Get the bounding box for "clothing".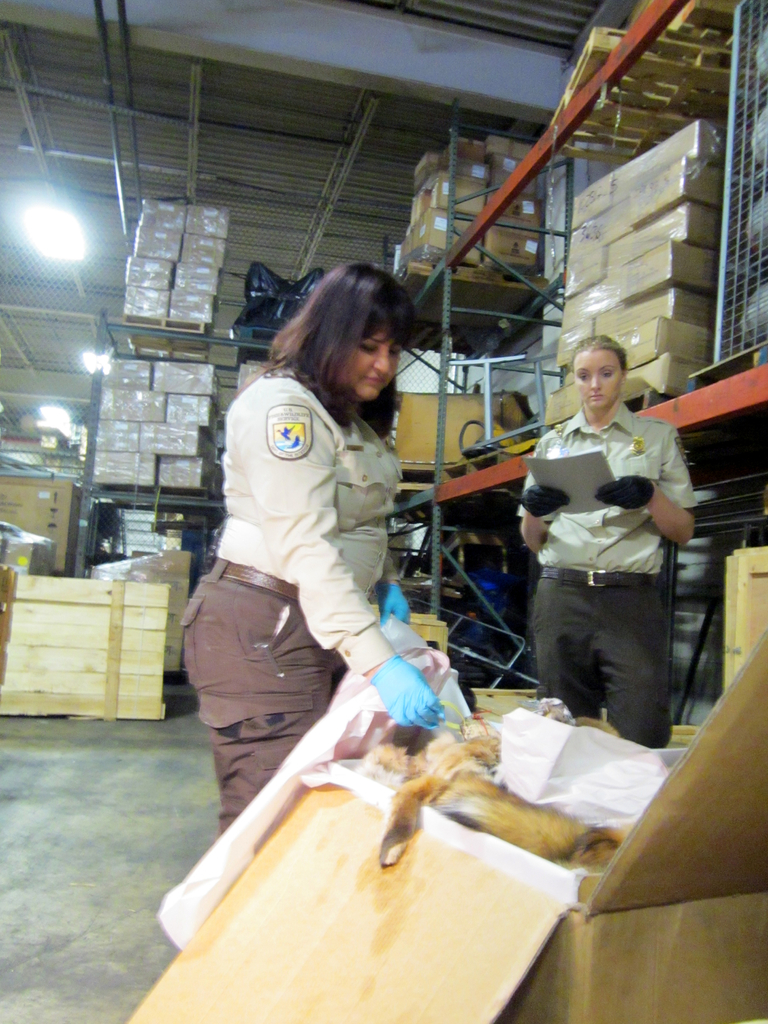
<bbox>174, 374, 394, 829</bbox>.
